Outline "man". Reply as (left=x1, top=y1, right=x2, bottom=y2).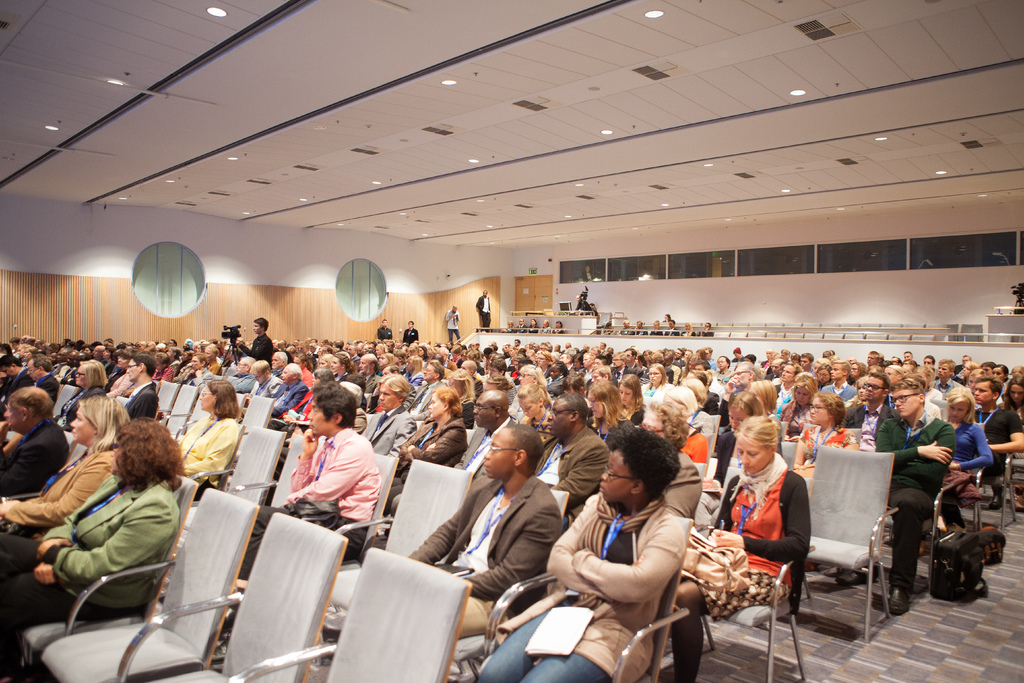
(left=24, top=357, right=60, bottom=404).
